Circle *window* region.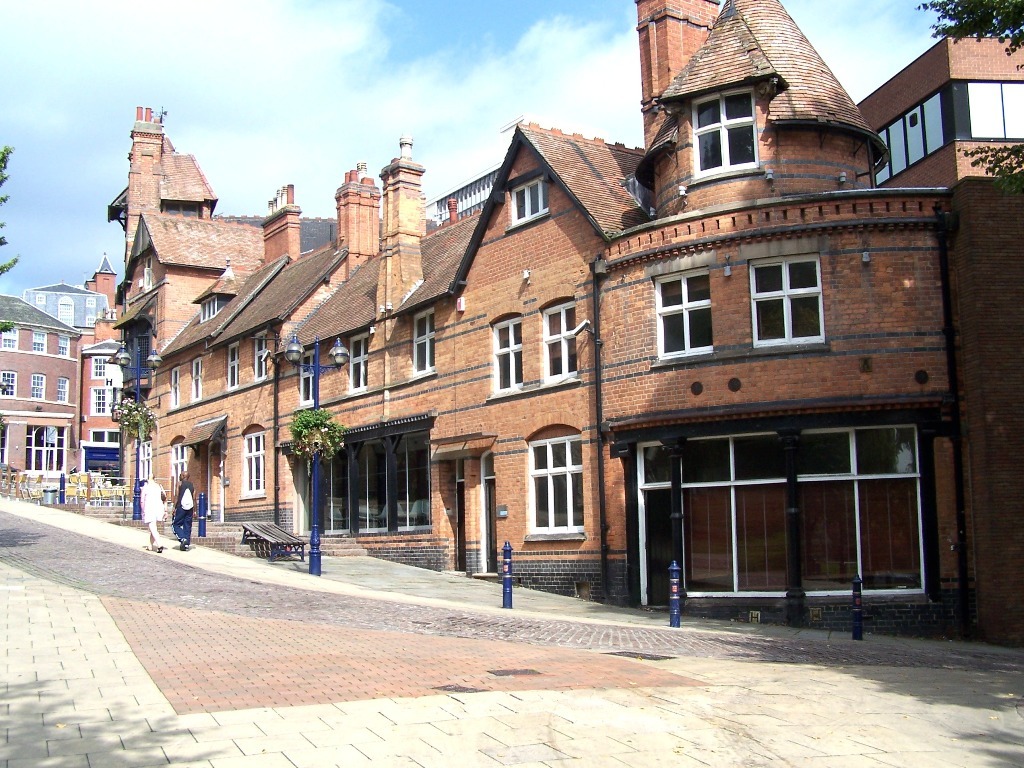
Region: box=[479, 321, 533, 392].
